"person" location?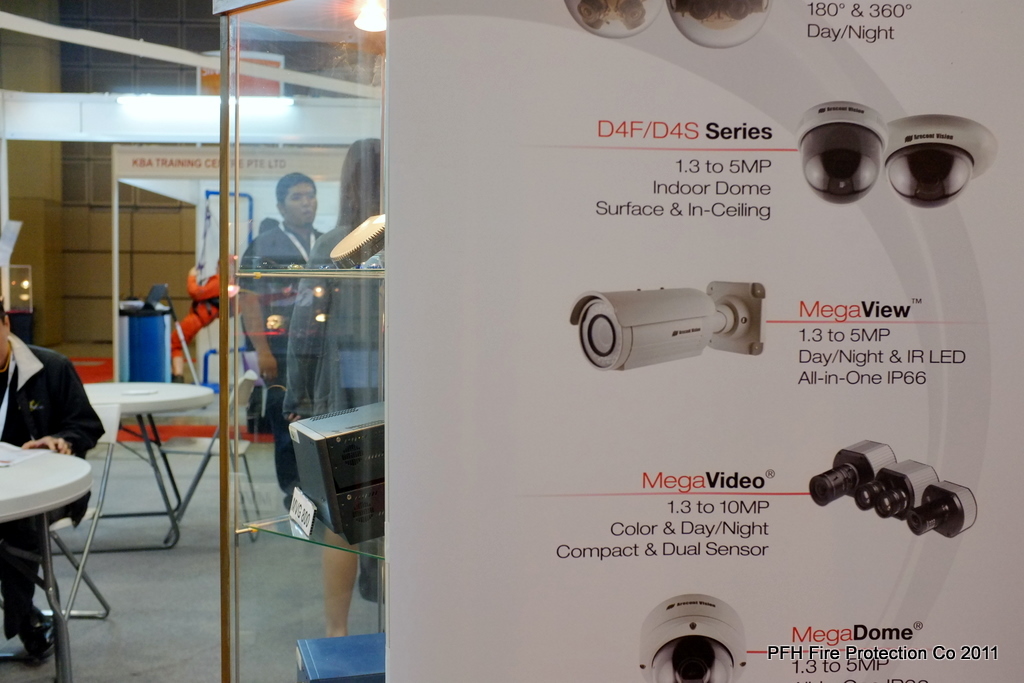
bbox(224, 169, 334, 528)
